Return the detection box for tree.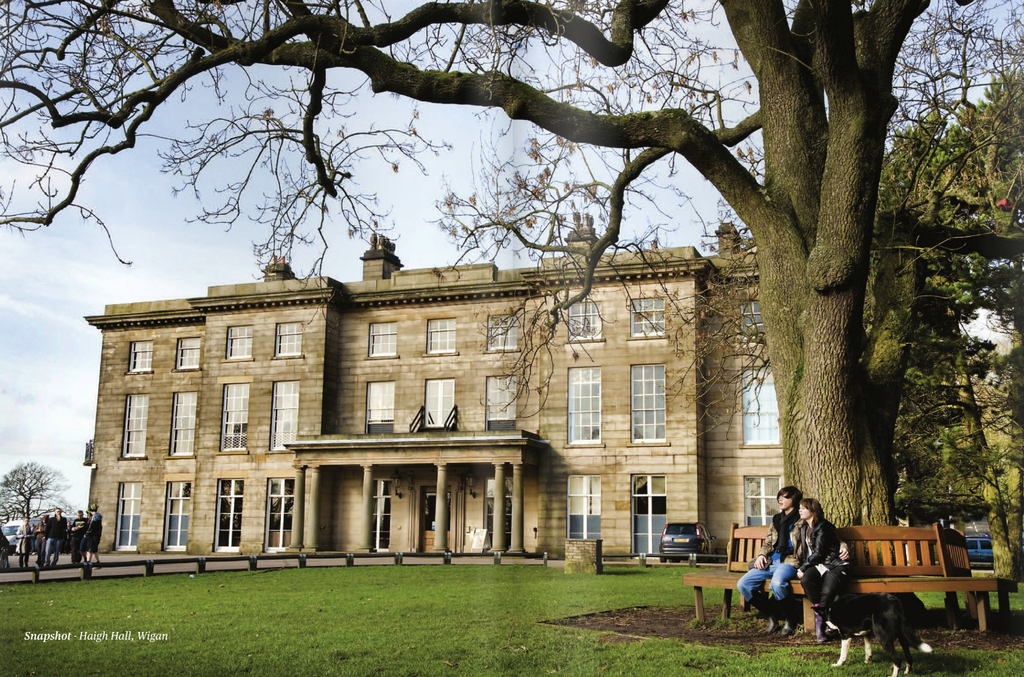
<box>0,459,65,565</box>.
